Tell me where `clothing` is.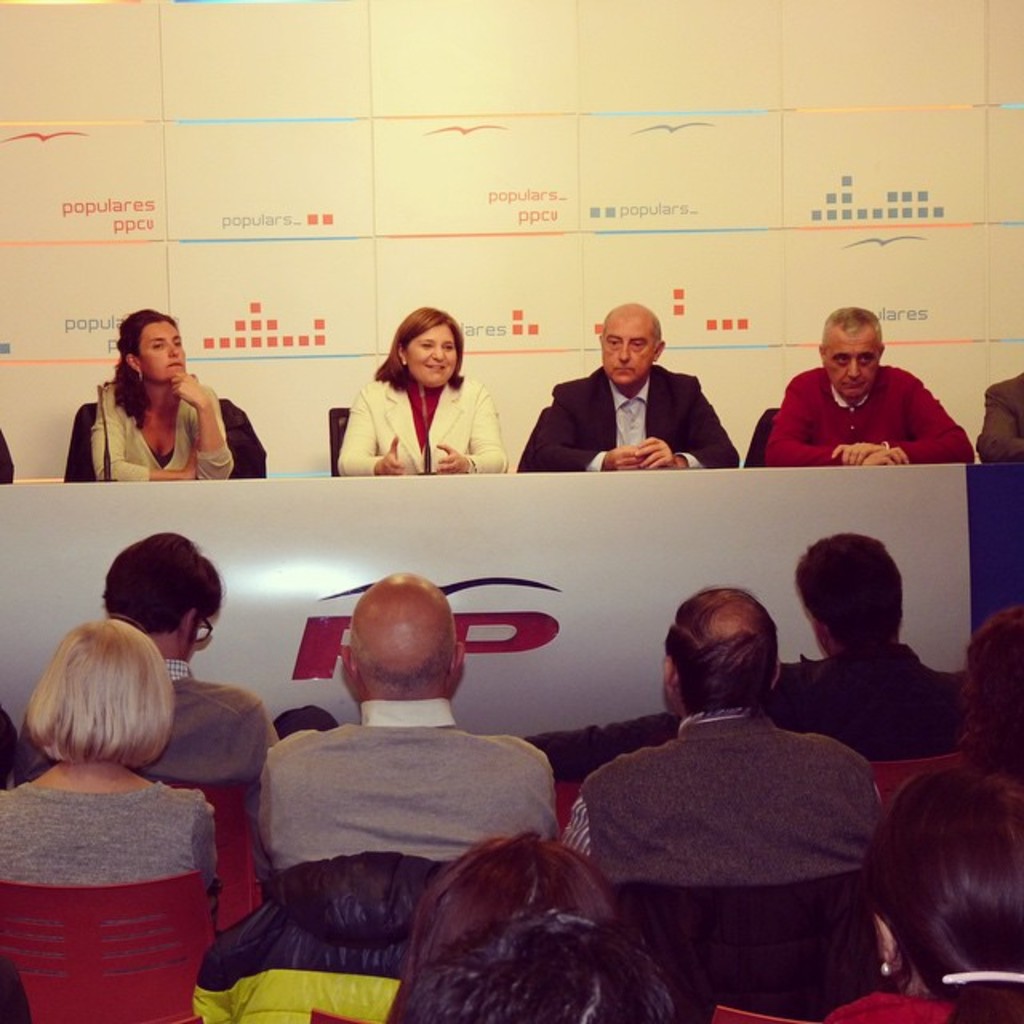
`clothing` is at bbox=(514, 370, 741, 474).
